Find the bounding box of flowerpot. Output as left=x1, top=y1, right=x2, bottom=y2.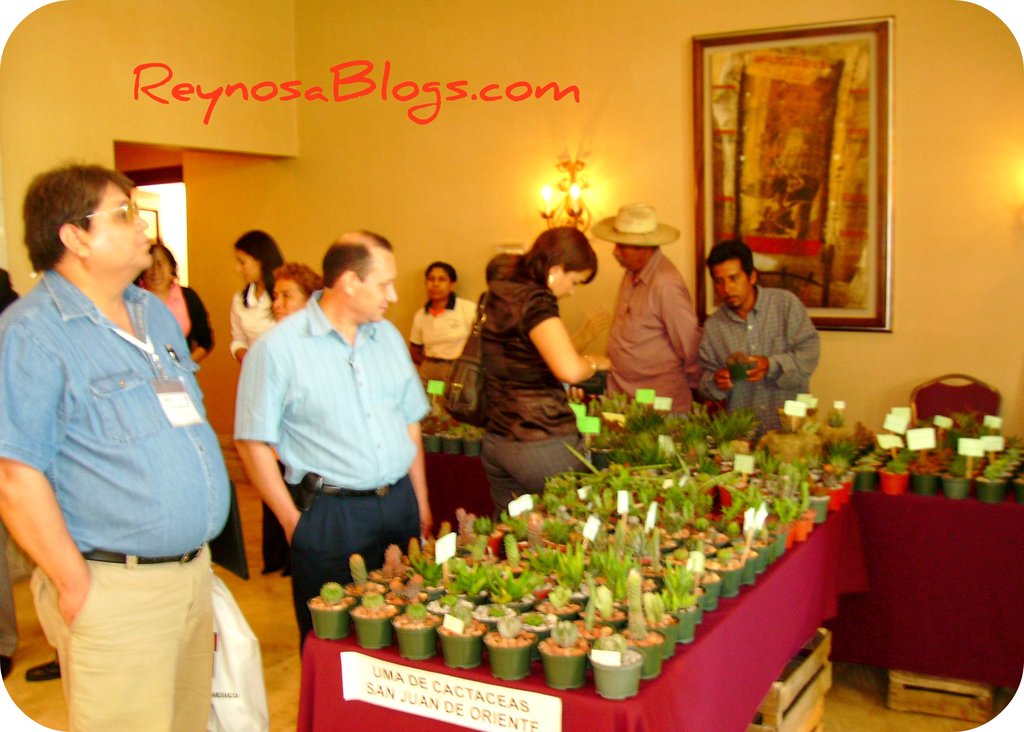
left=307, top=586, right=355, bottom=641.
